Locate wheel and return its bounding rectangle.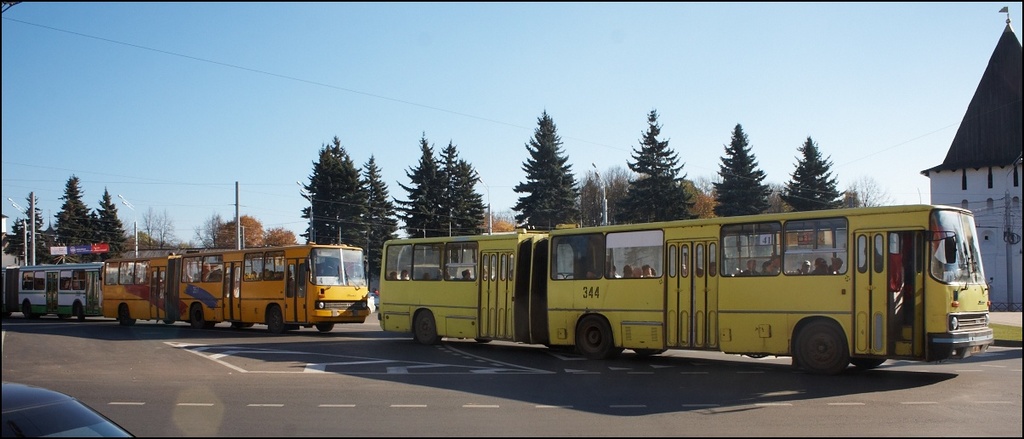
pyautogui.locateOnScreen(22, 300, 37, 316).
